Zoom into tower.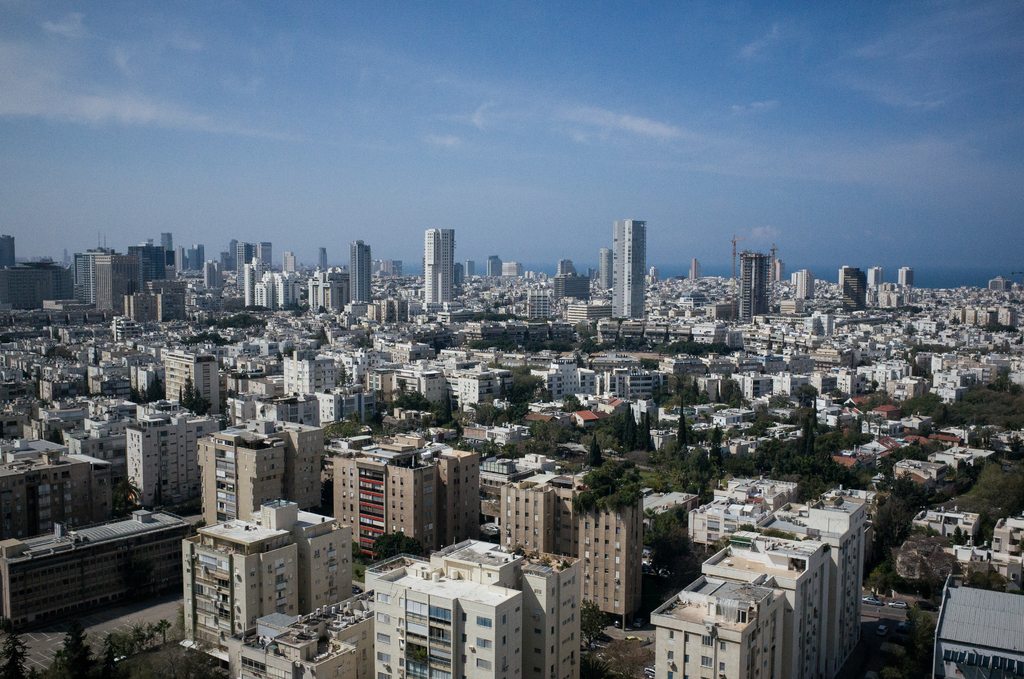
Zoom target: locate(259, 241, 274, 274).
